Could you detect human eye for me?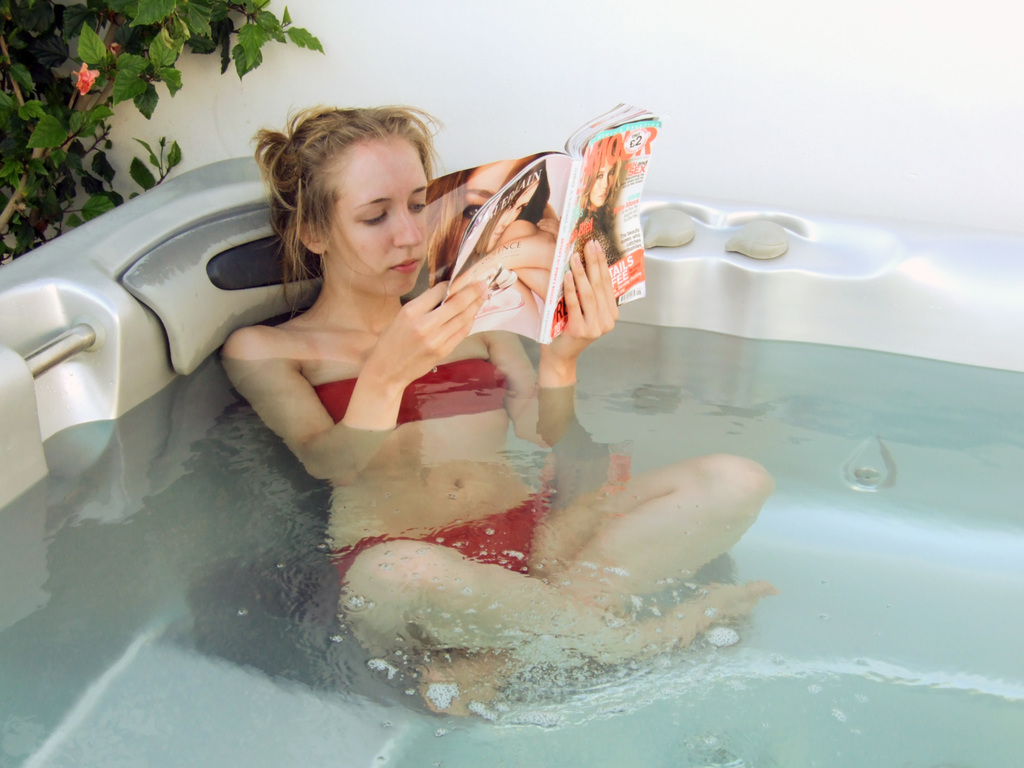
Detection result: {"left": 461, "top": 200, "right": 485, "bottom": 223}.
